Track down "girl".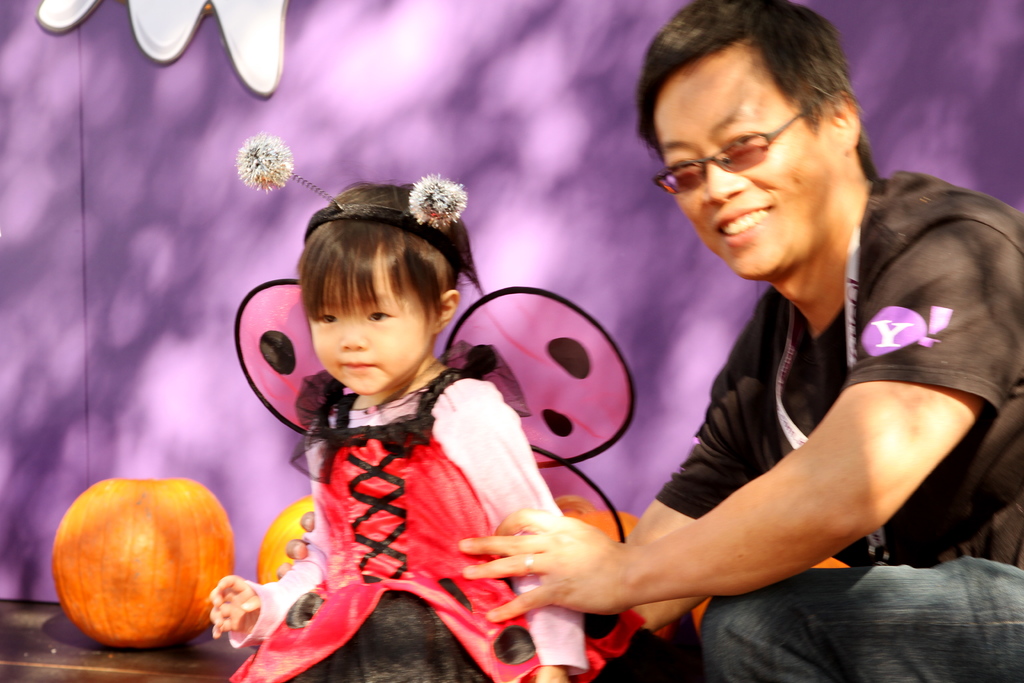
Tracked to x1=207 y1=177 x2=593 y2=682.
